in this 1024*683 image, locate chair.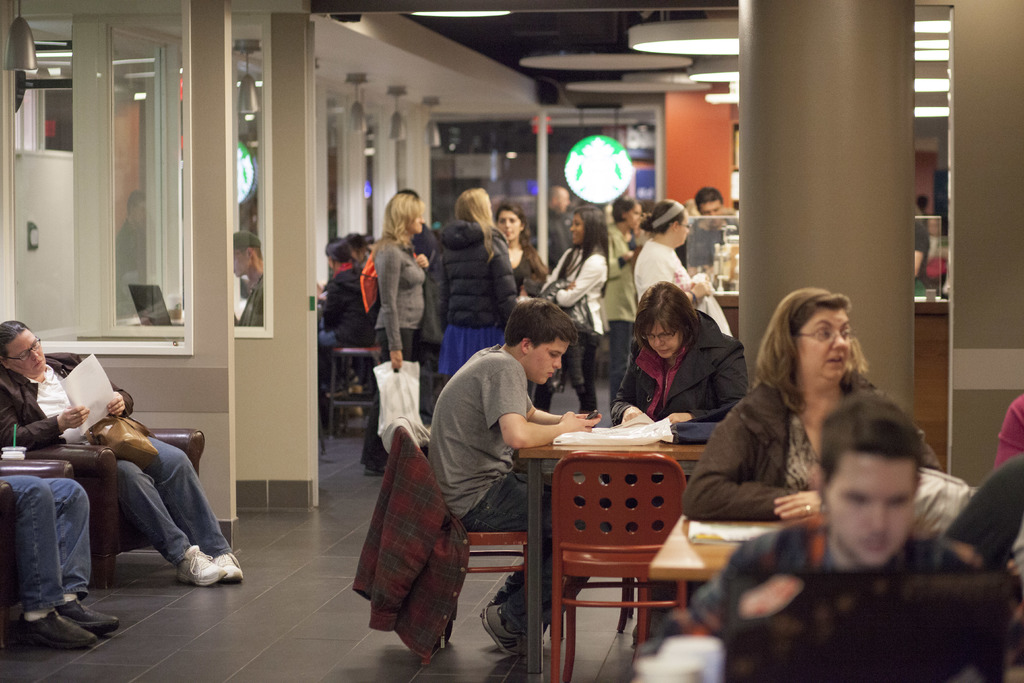
Bounding box: {"left": 33, "top": 427, "right": 211, "bottom": 580}.
